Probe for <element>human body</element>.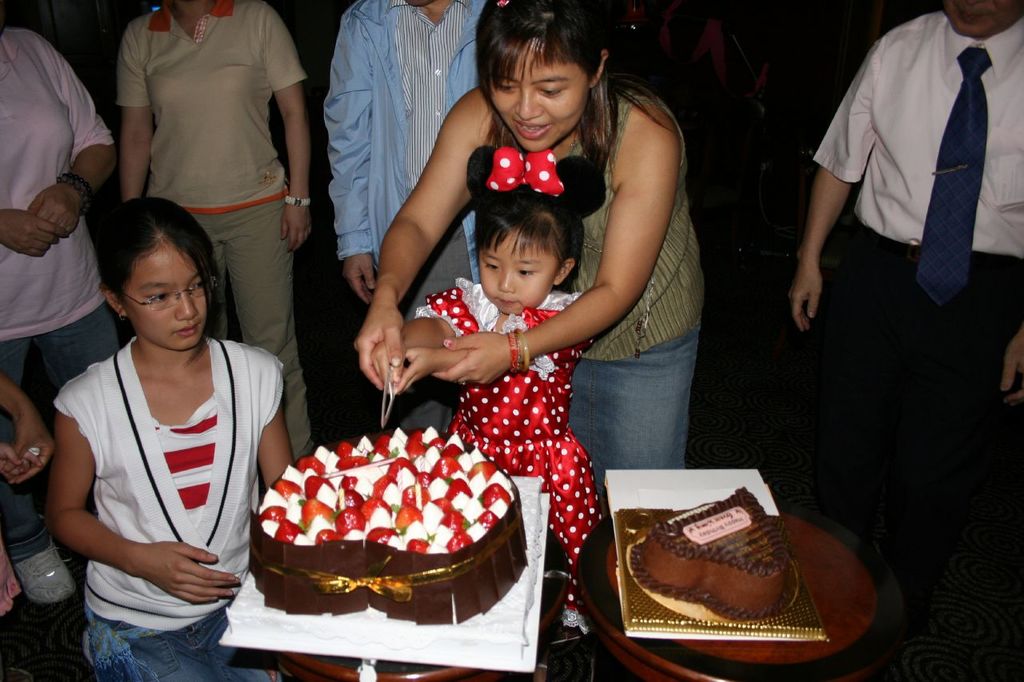
Probe result: 0,377,50,485.
